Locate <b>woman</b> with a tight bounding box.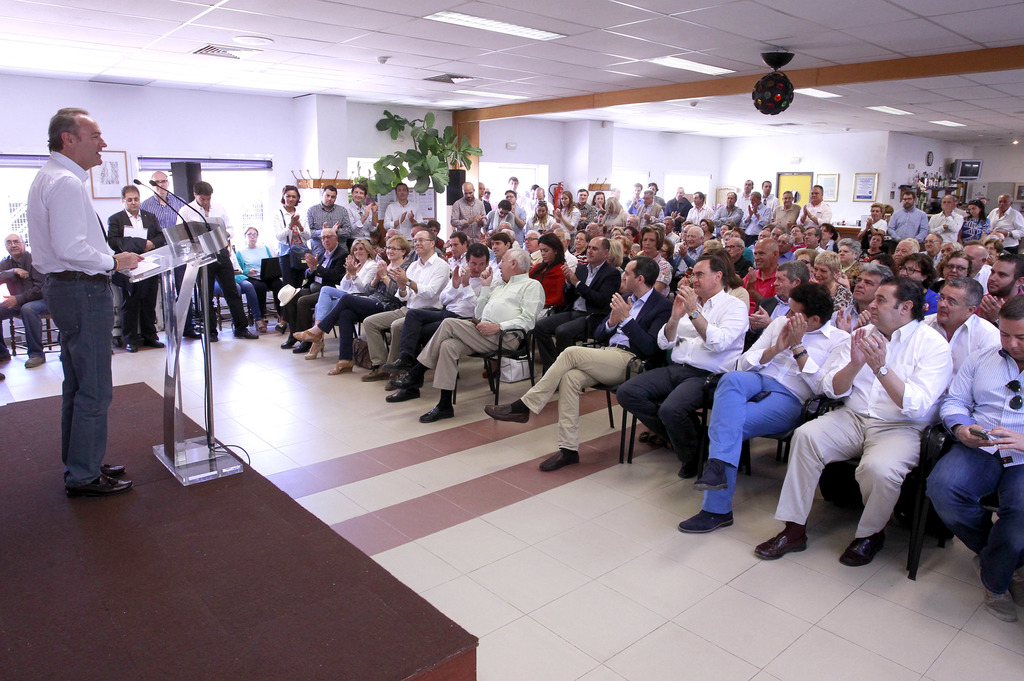
x1=937 y1=250 x2=975 y2=294.
